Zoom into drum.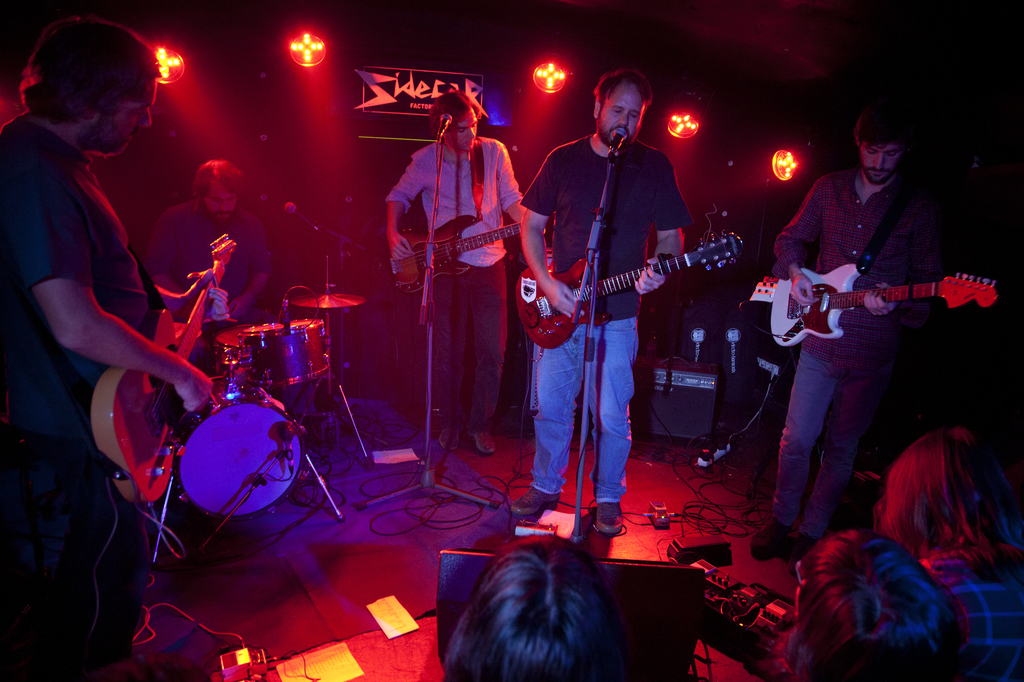
Zoom target: bbox=[239, 319, 307, 385].
